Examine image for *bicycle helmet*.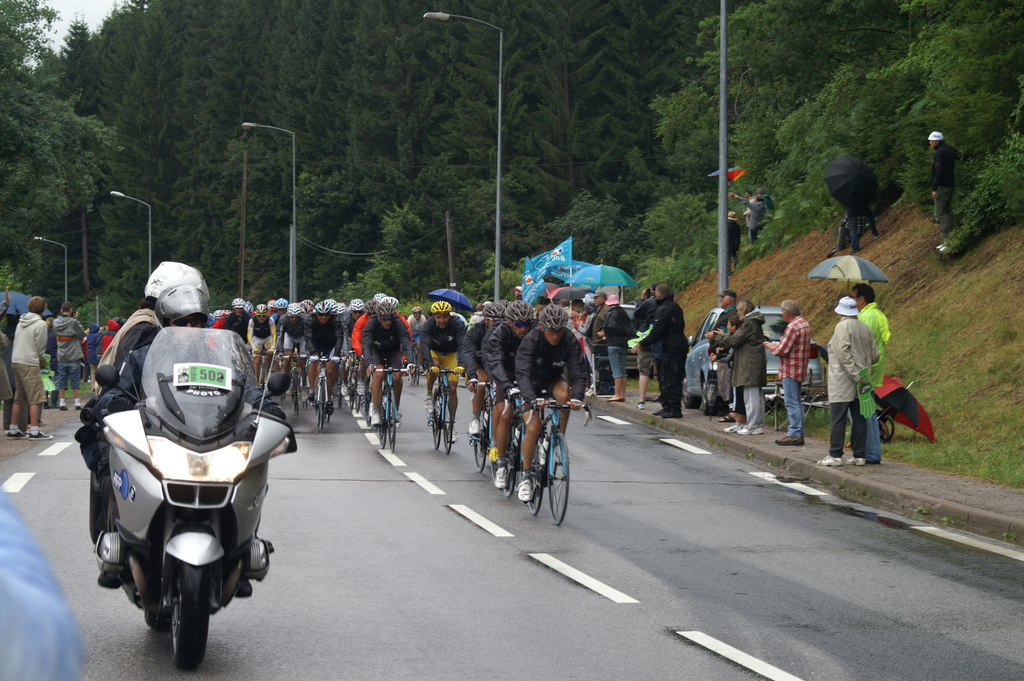
Examination result: pyautogui.locateOnScreen(433, 300, 449, 316).
